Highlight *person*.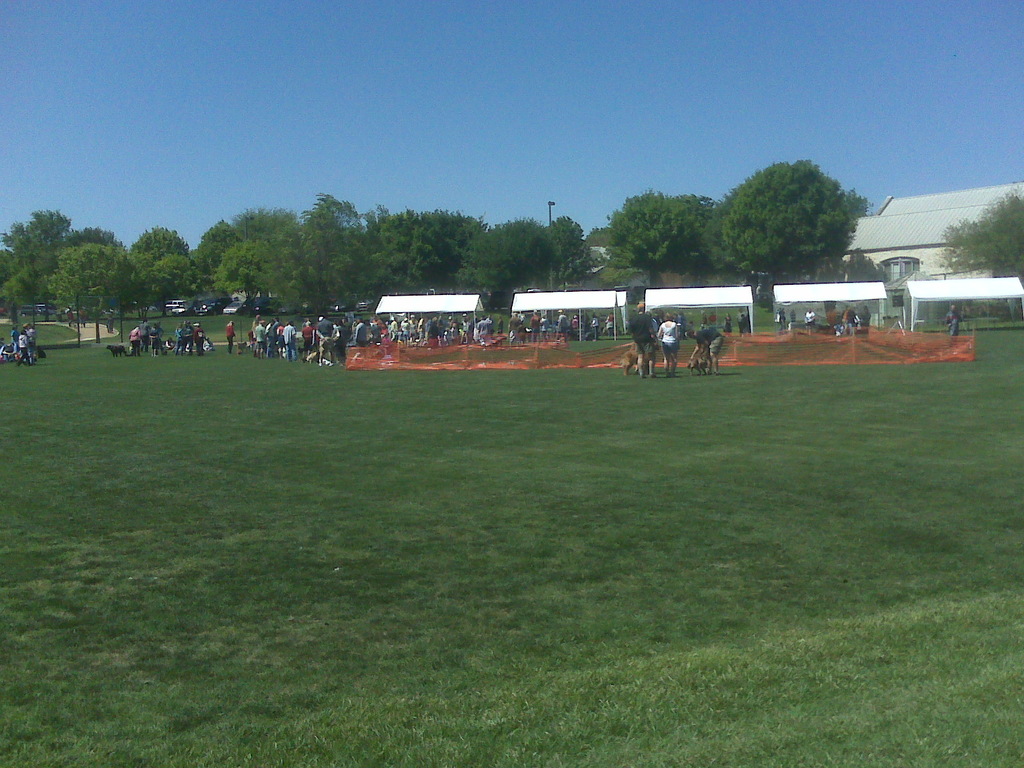
Highlighted region: box(390, 316, 401, 339).
